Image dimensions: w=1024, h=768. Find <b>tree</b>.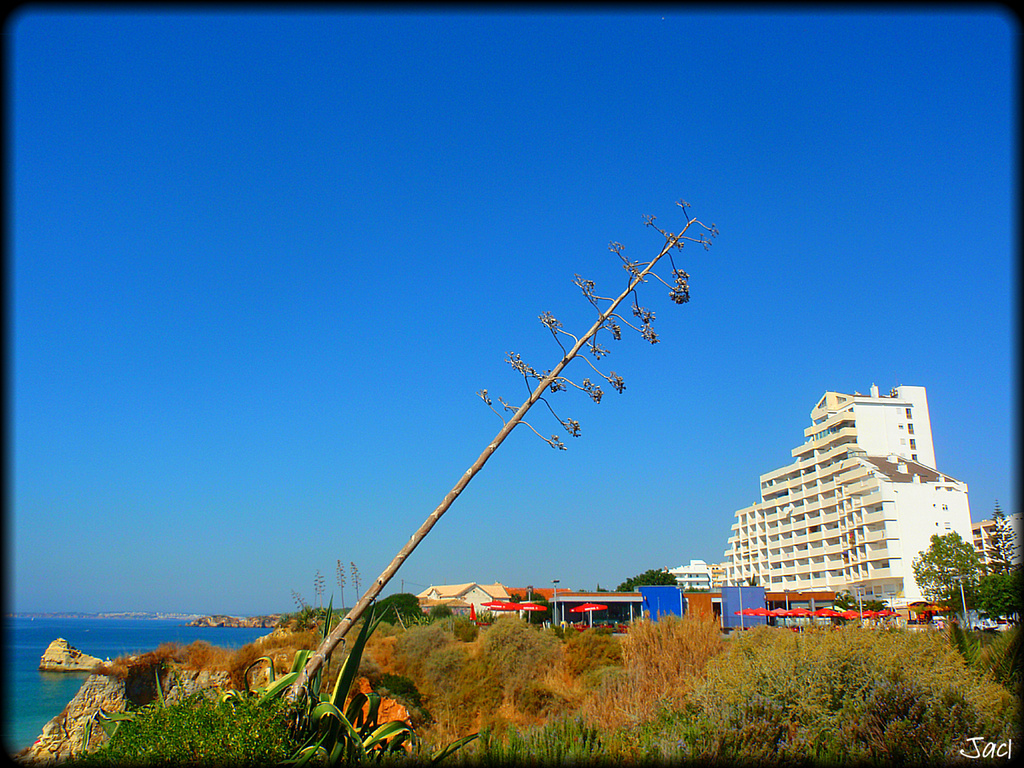
(left=156, top=195, right=723, bottom=767).
